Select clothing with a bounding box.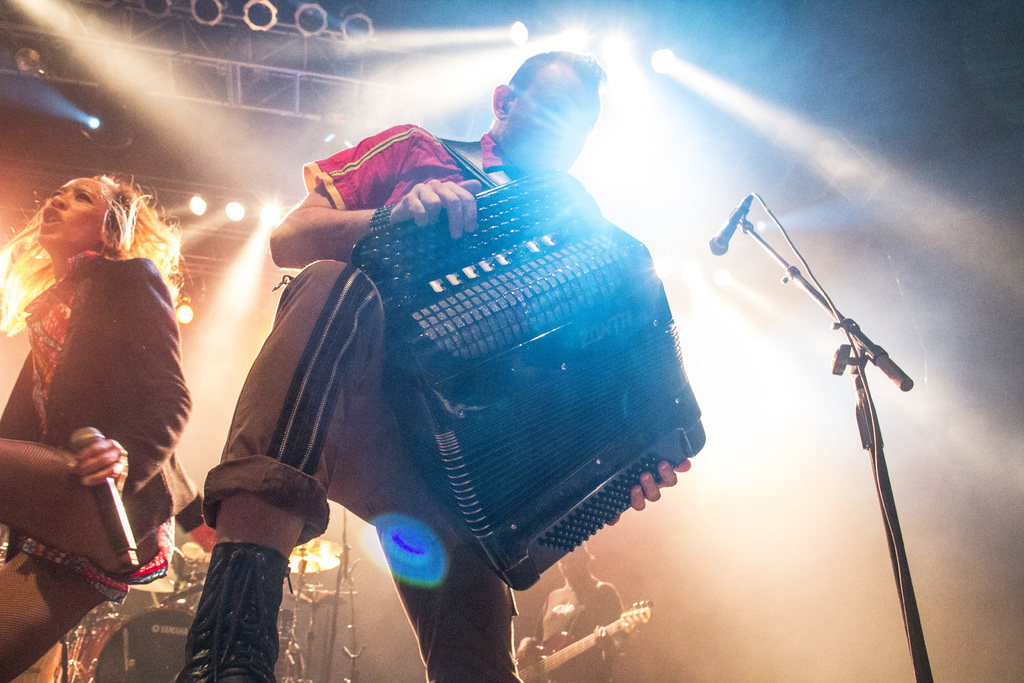
Rect(0, 244, 195, 682).
